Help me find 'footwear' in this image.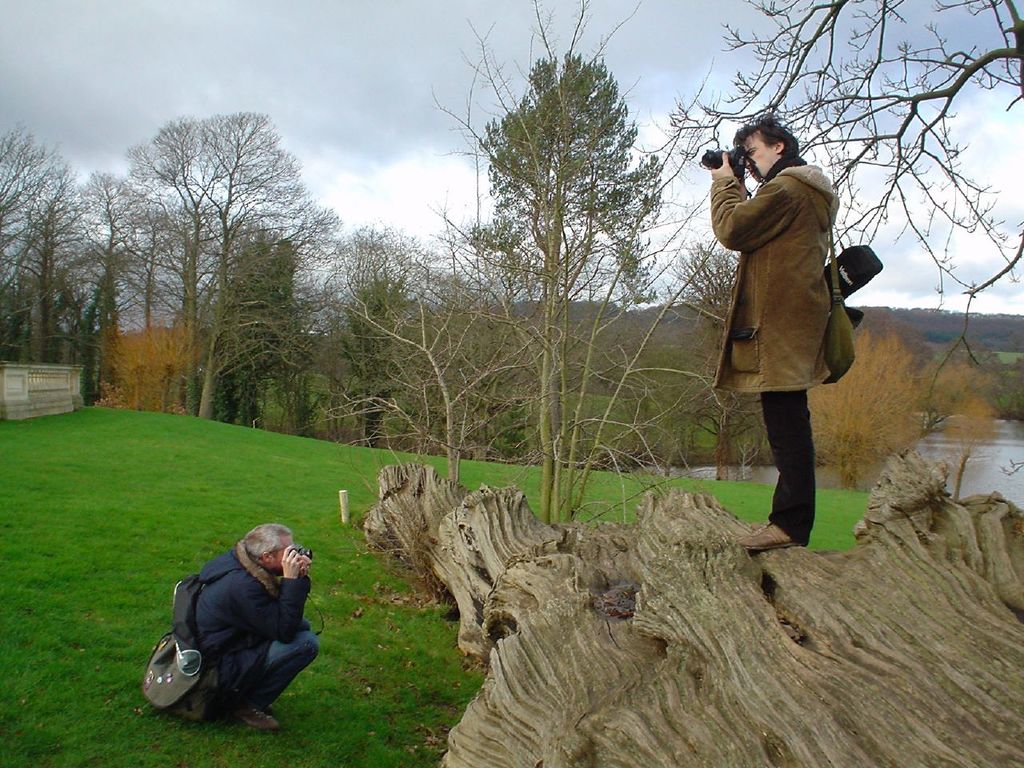
Found it: x1=236 y1=706 x2=282 y2=731.
